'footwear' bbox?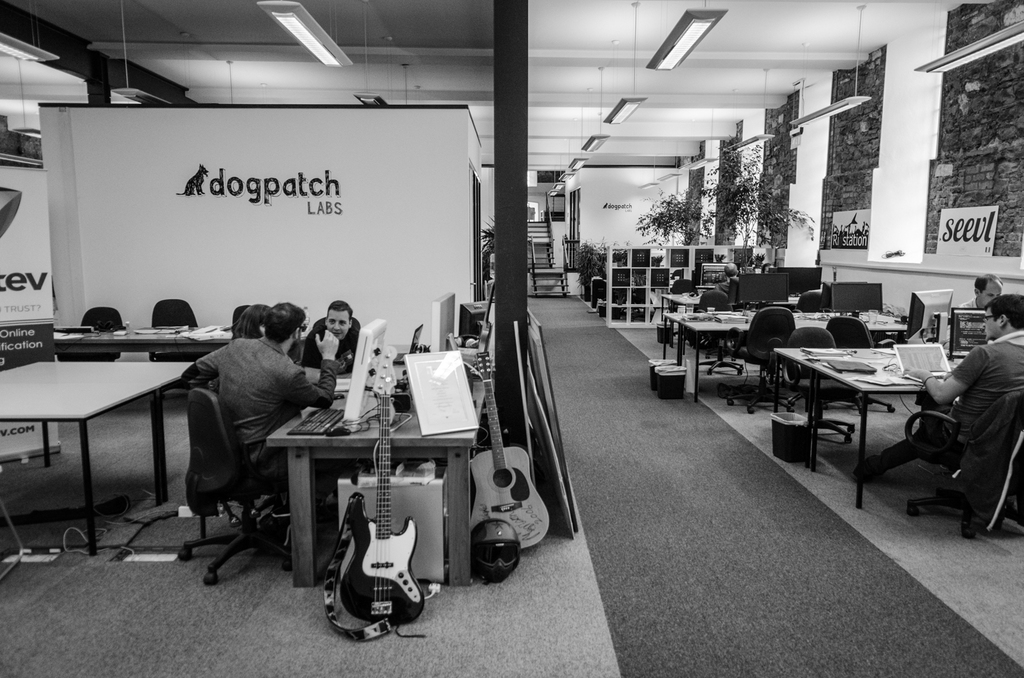
rect(854, 456, 886, 484)
